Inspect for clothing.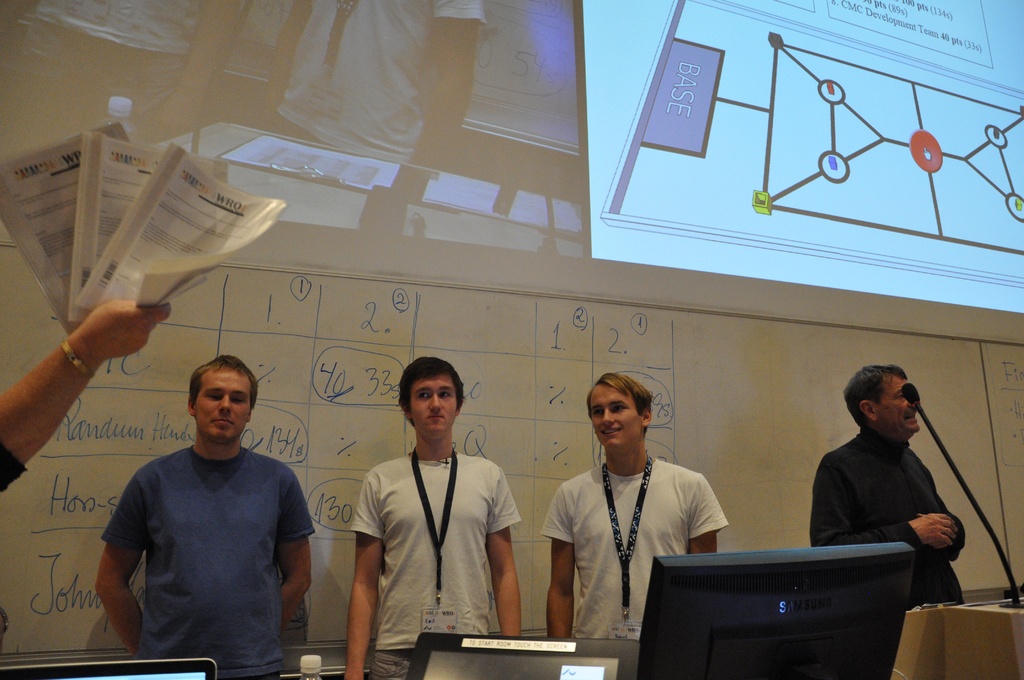
Inspection: <bbox>812, 421, 967, 606</bbox>.
